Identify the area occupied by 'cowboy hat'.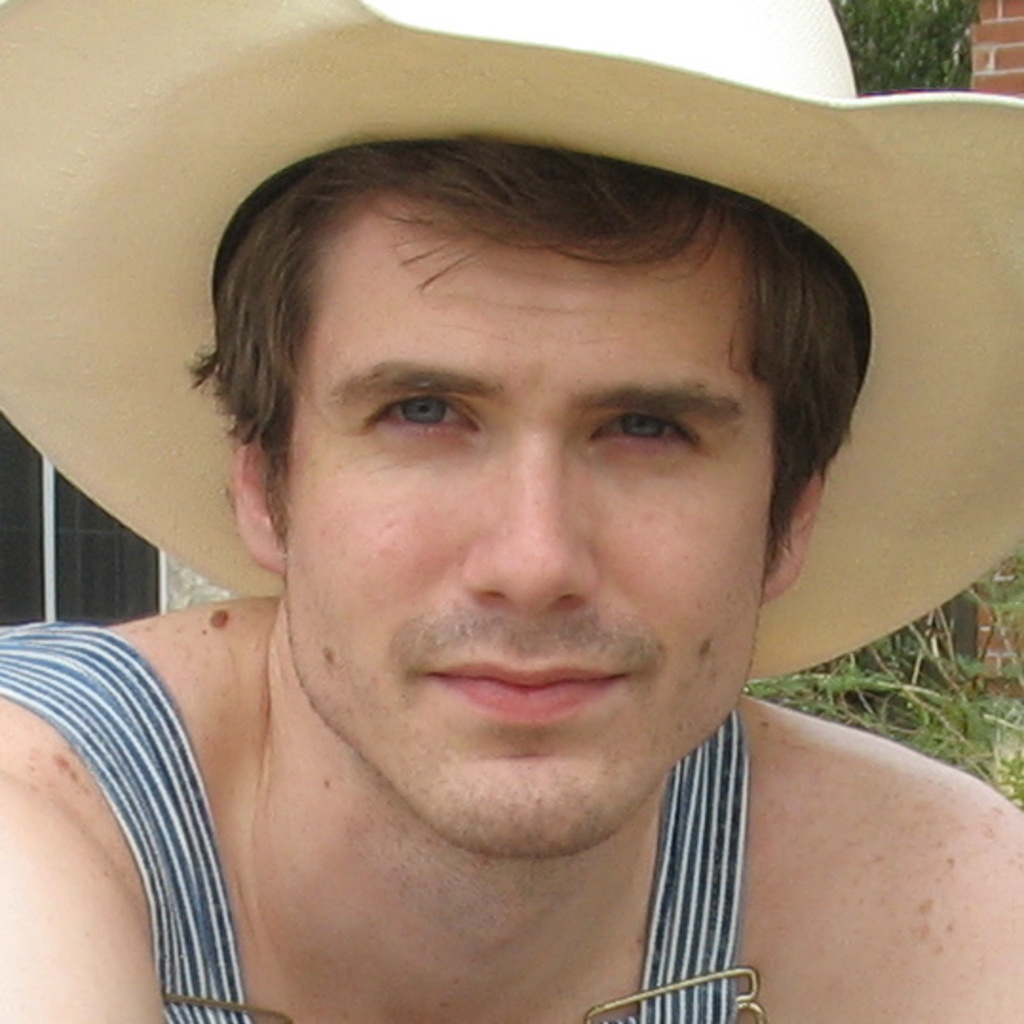
Area: <region>8, 0, 1022, 688</region>.
